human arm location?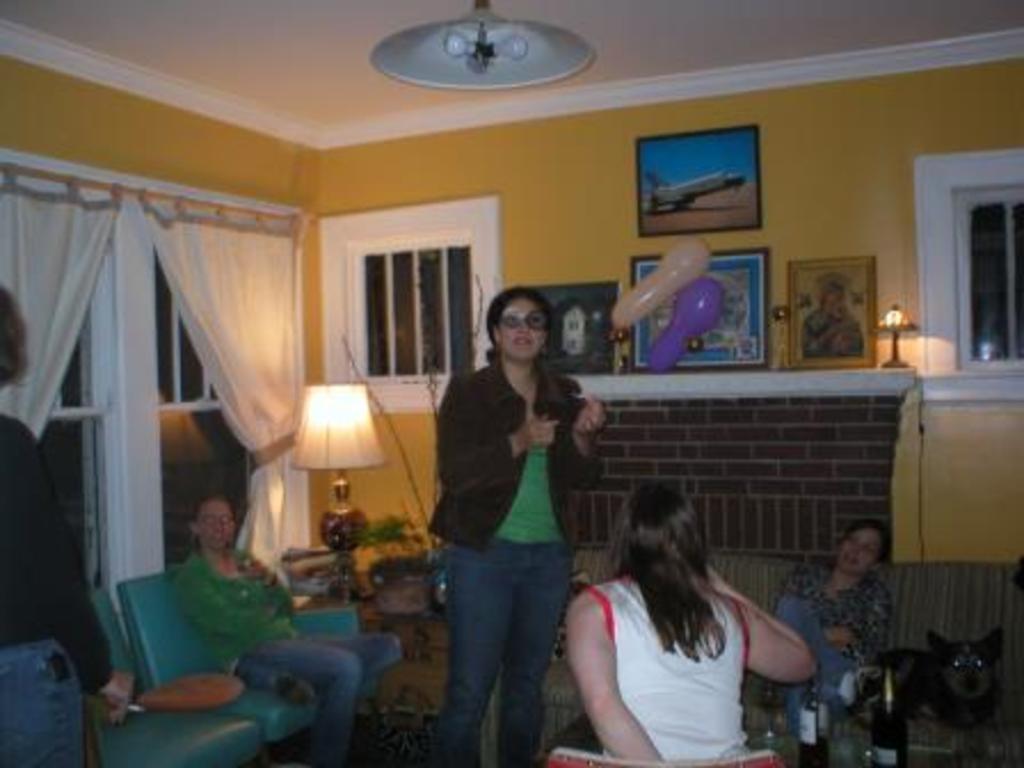
select_region(818, 578, 891, 658)
